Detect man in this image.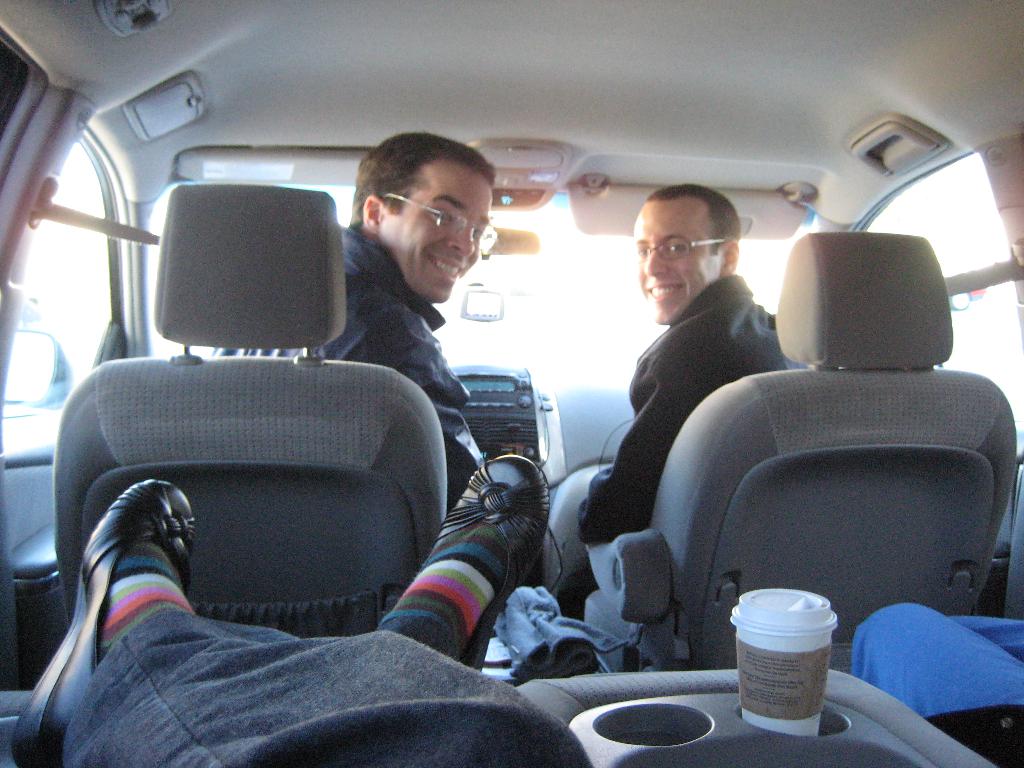
Detection: {"x1": 10, "y1": 454, "x2": 552, "y2": 767}.
